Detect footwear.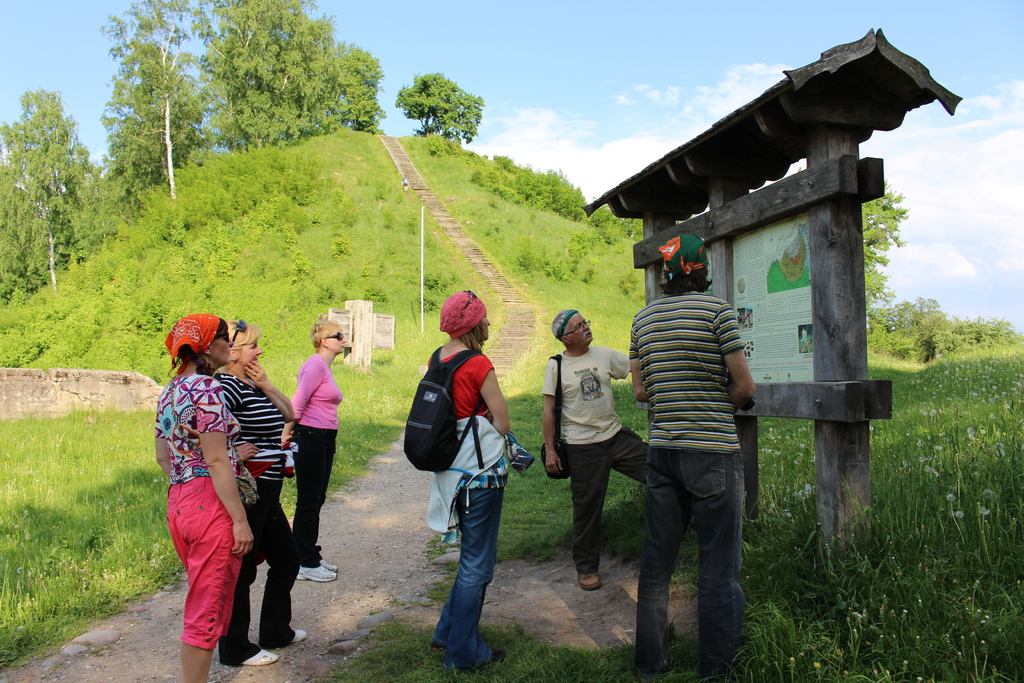
Detected at rect(432, 632, 462, 655).
